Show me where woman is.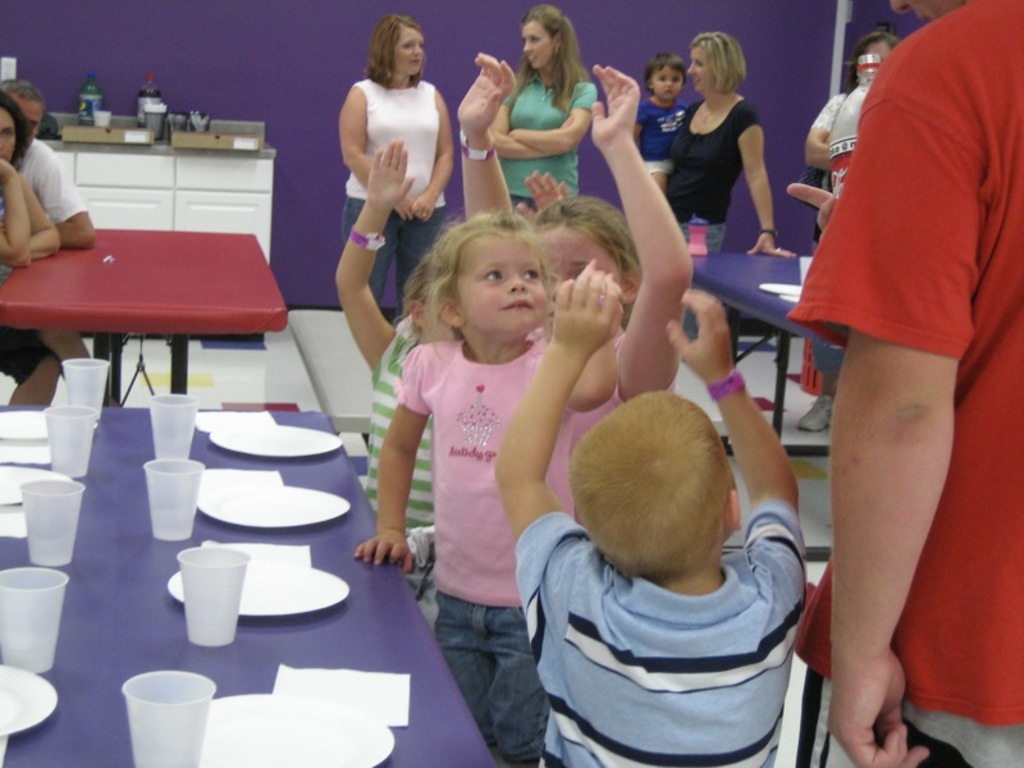
woman is at bbox(797, 27, 902, 433).
